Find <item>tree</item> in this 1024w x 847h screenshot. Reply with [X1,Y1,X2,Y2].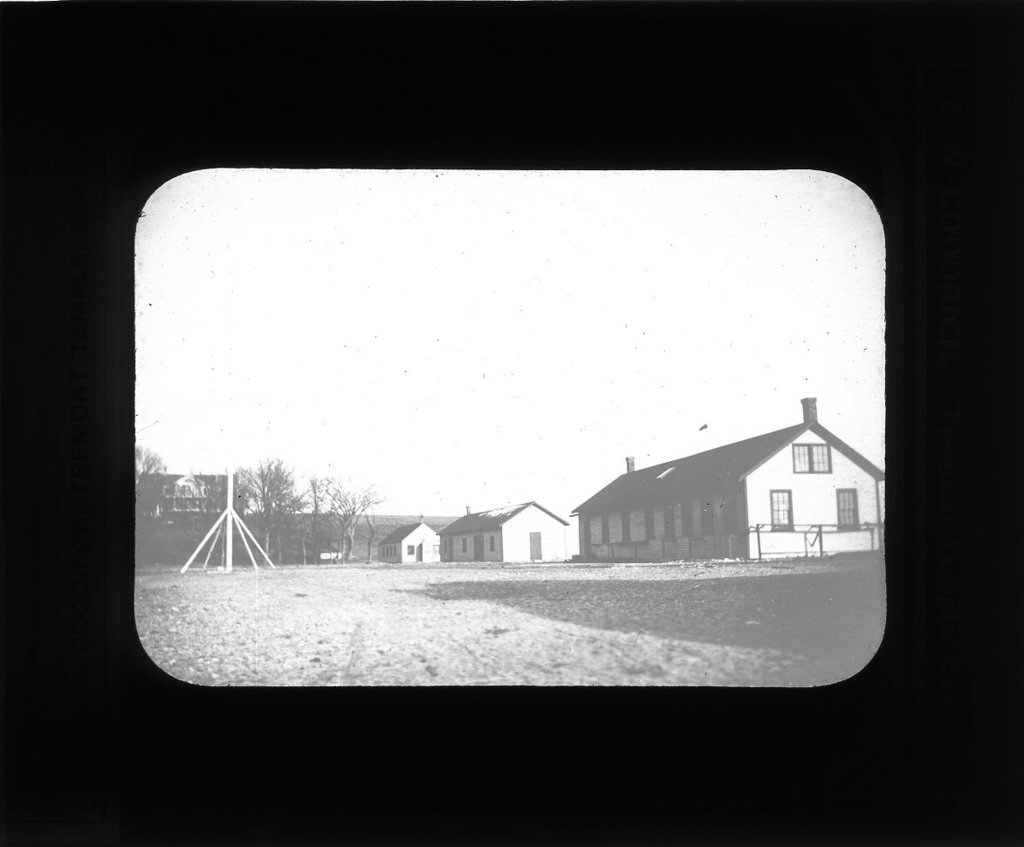
[133,448,184,570].
